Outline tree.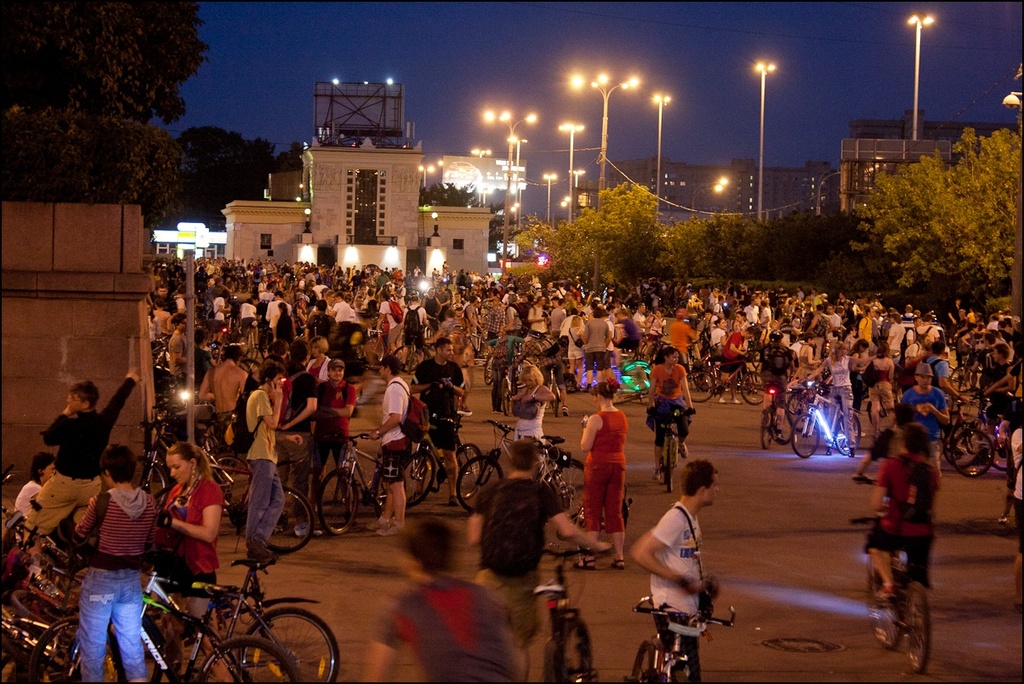
Outline: box(419, 179, 482, 208).
